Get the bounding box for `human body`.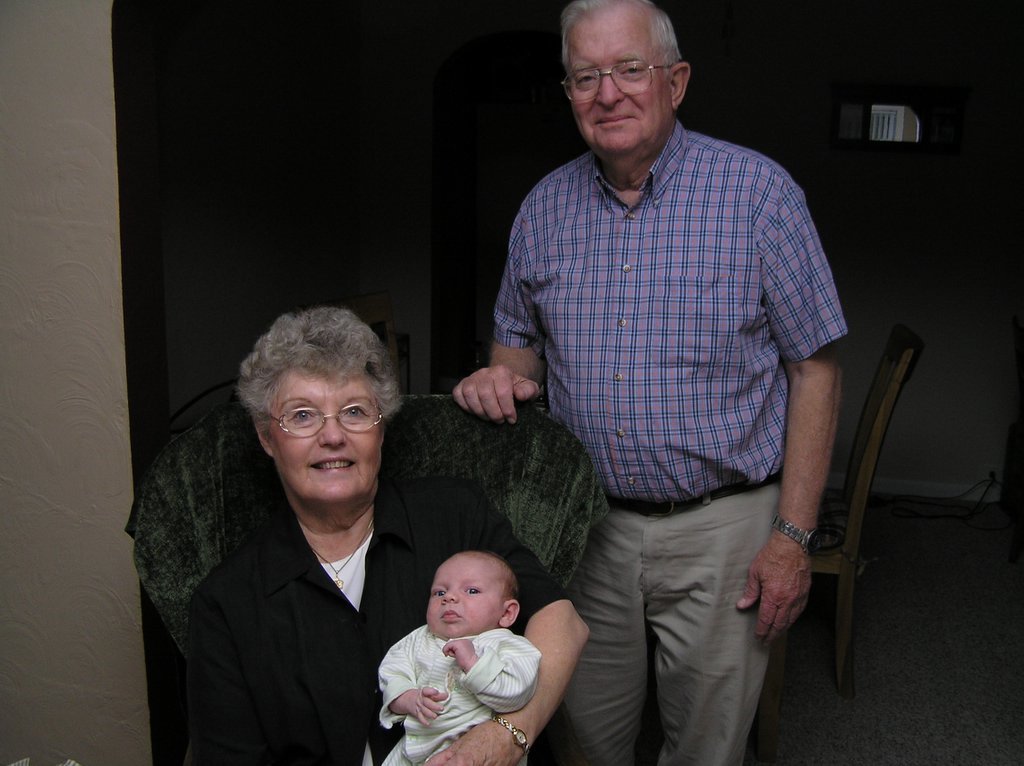
bbox=[445, 4, 840, 763].
